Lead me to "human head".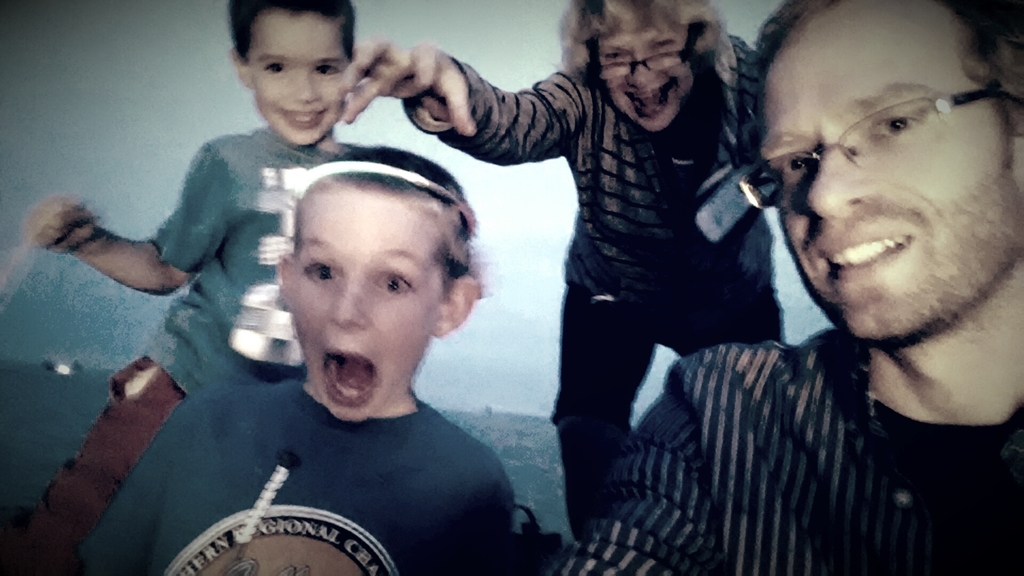
Lead to [756,0,1023,343].
